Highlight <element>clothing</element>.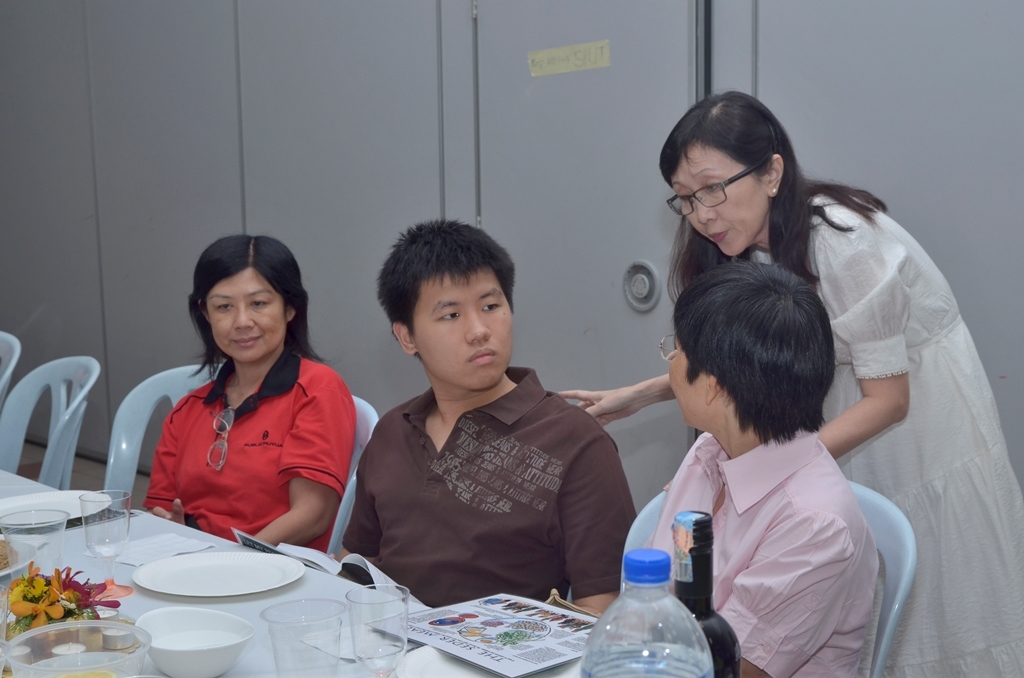
Highlighted region: [745,189,1023,677].
